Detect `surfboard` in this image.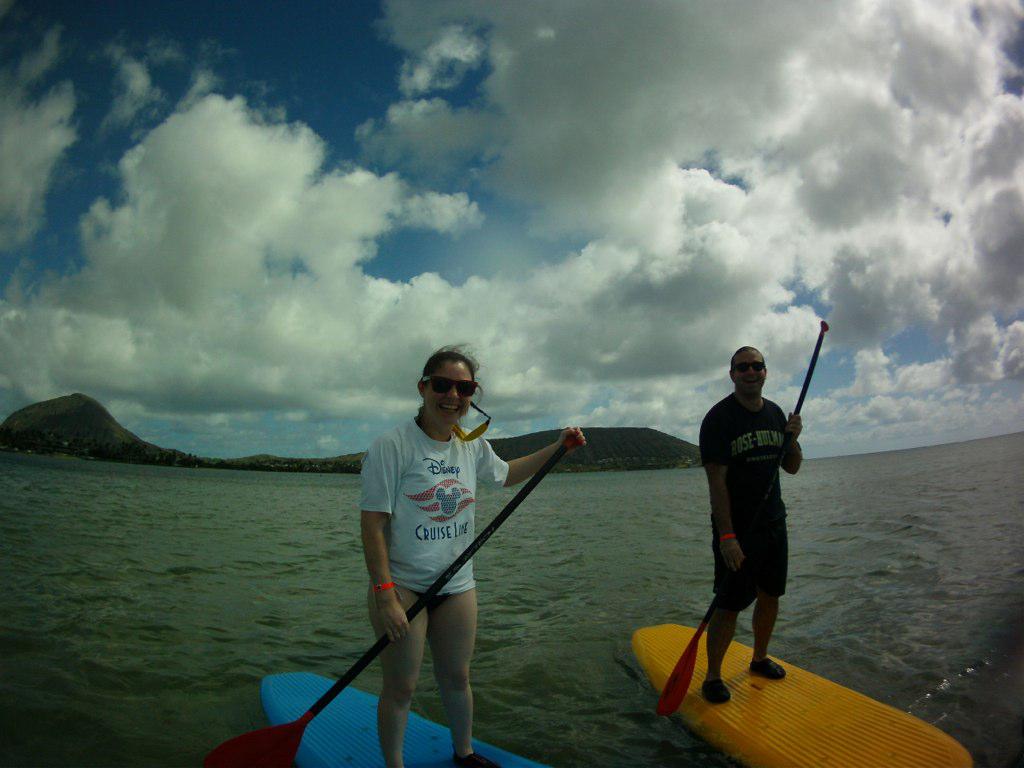
Detection: rect(264, 669, 554, 767).
